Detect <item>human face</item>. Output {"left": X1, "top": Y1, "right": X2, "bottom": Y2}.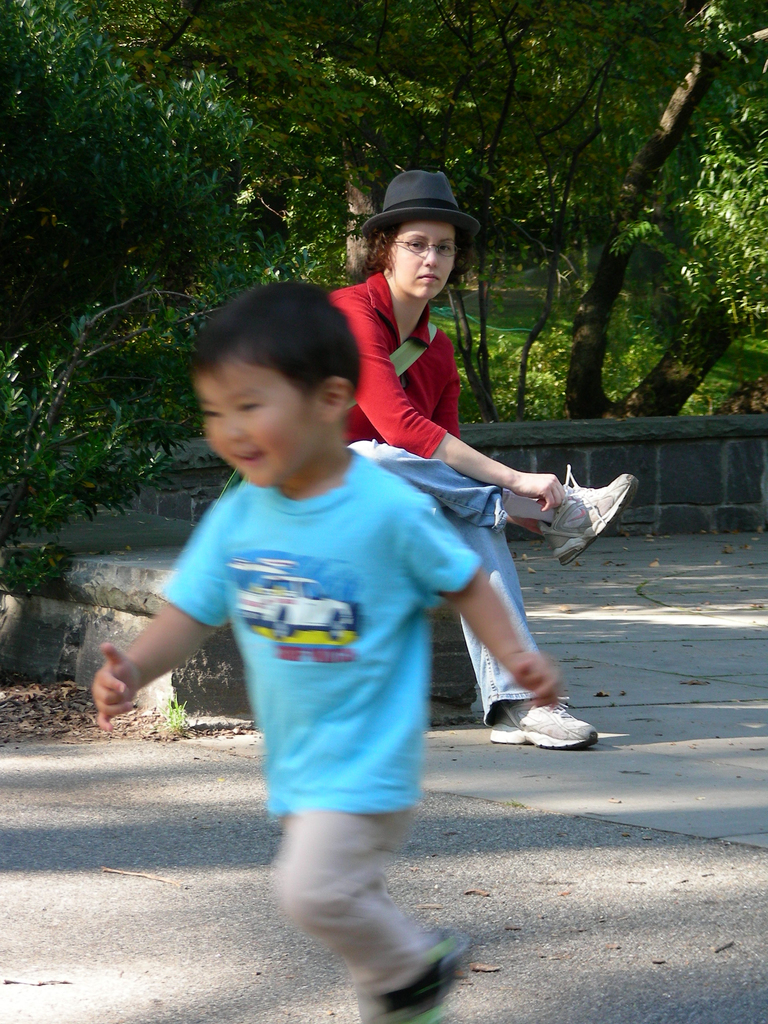
{"left": 392, "top": 218, "right": 451, "bottom": 292}.
